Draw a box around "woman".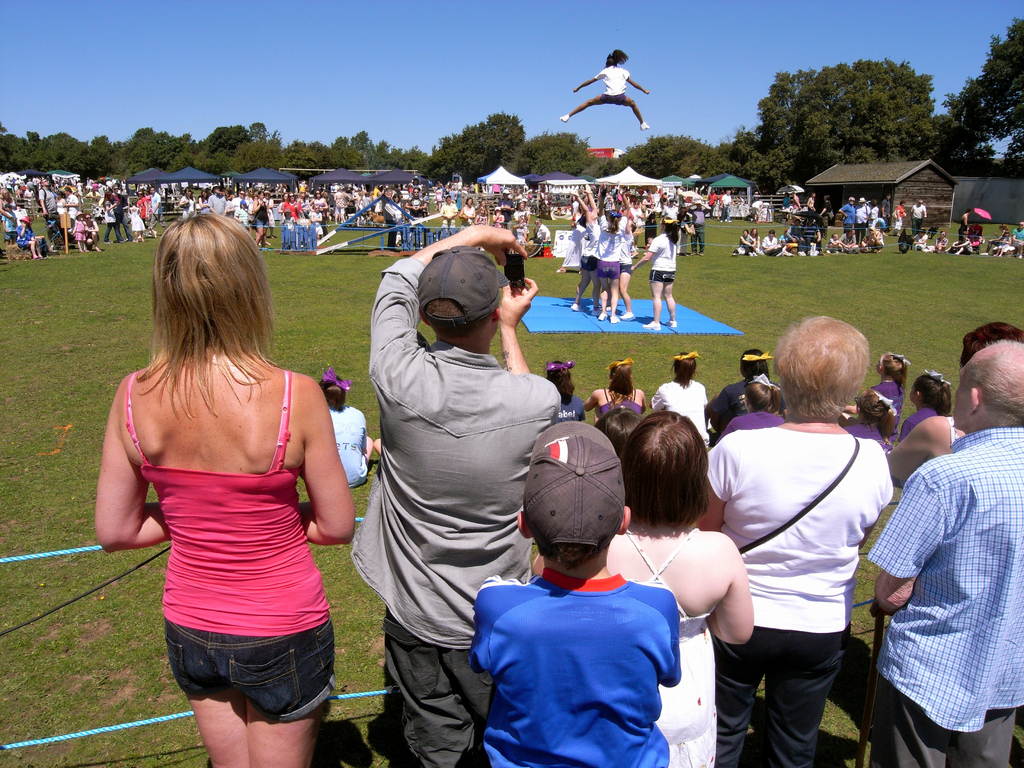
x1=319 y1=368 x2=374 y2=487.
